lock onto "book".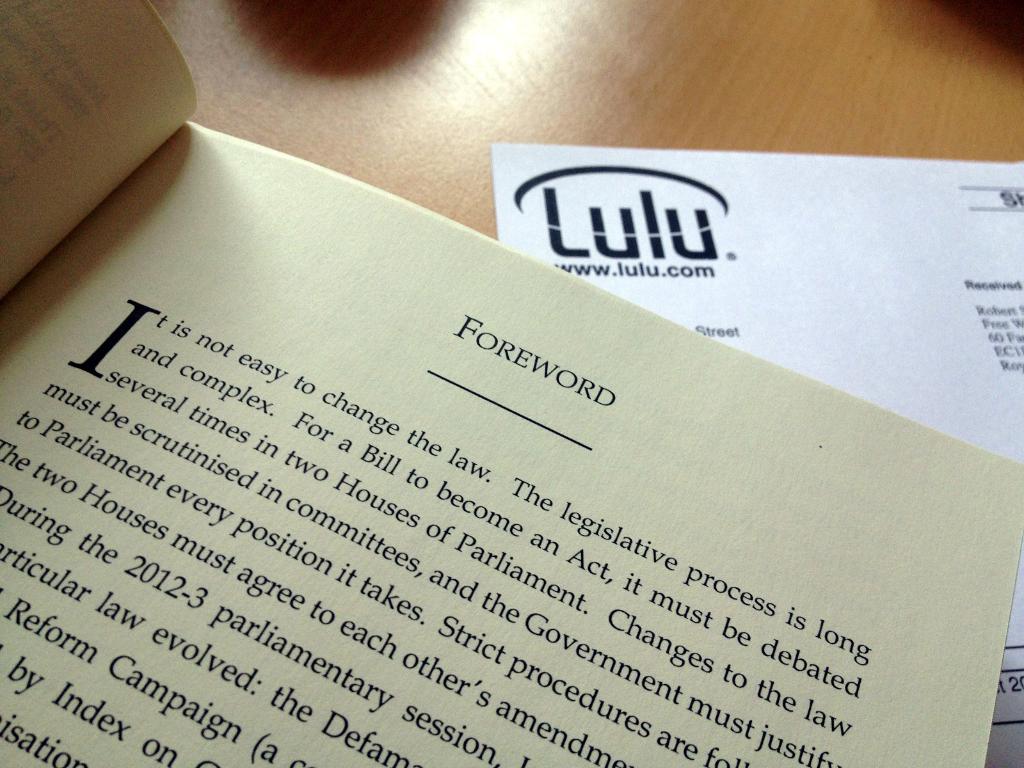
Locked: (0,1,1023,767).
